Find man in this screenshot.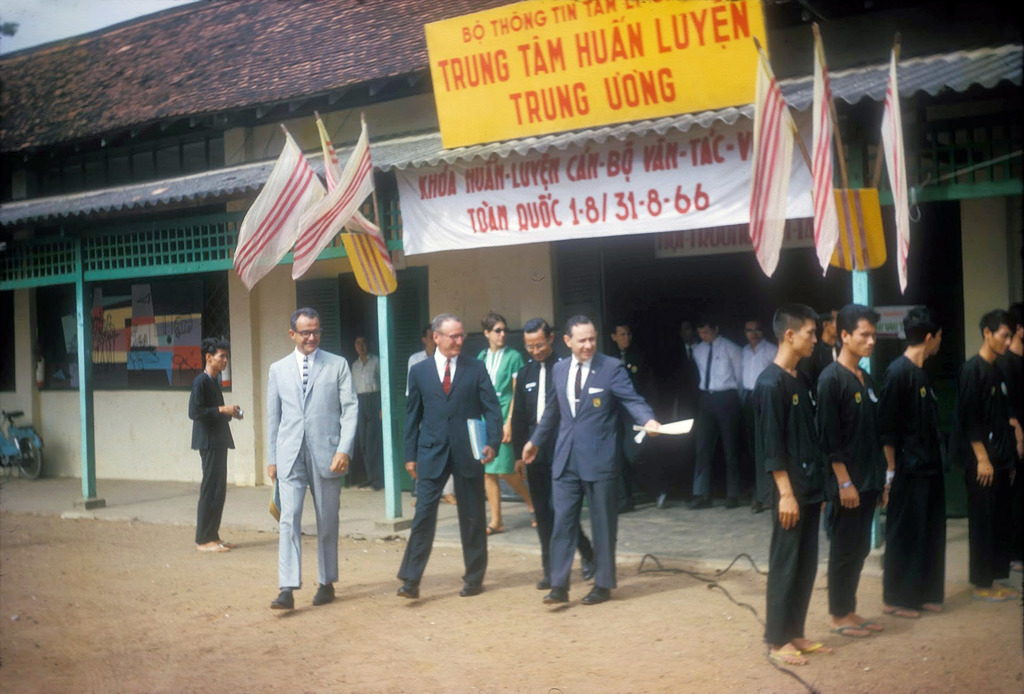
The bounding box for man is left=953, top=306, right=1023, bottom=601.
